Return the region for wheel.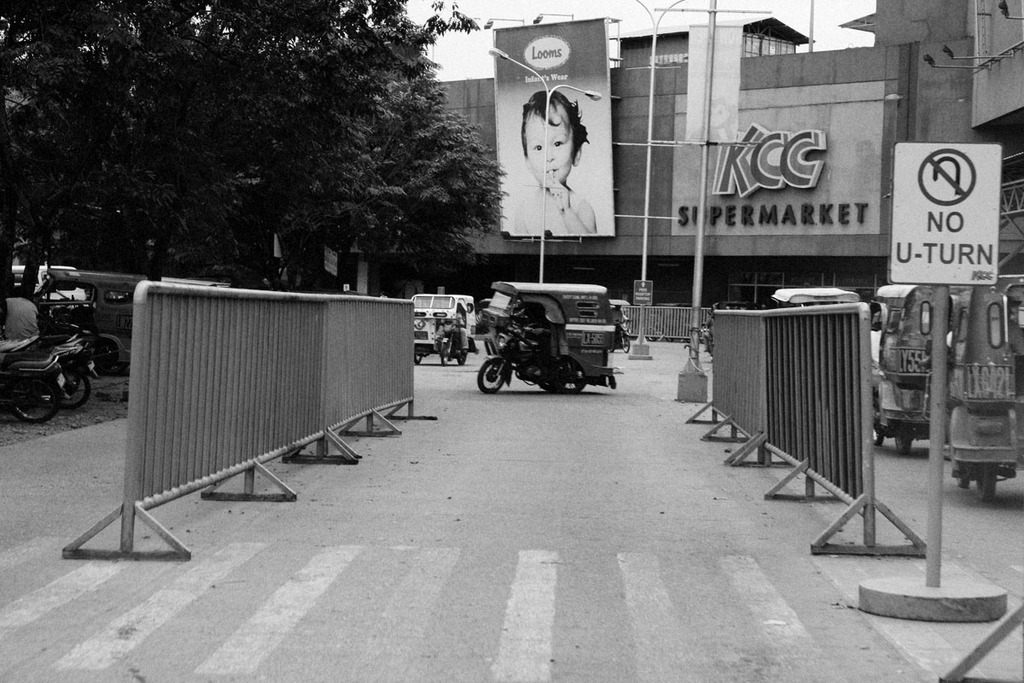
Rect(412, 356, 425, 364).
